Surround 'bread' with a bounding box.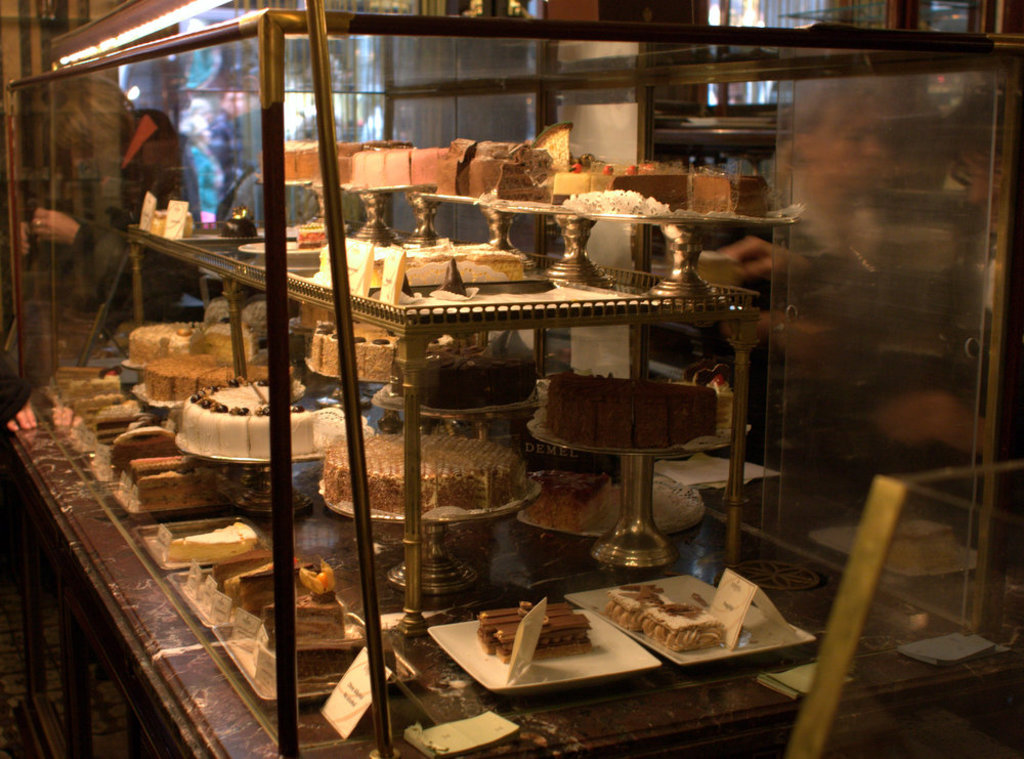
bbox=(497, 613, 590, 665).
